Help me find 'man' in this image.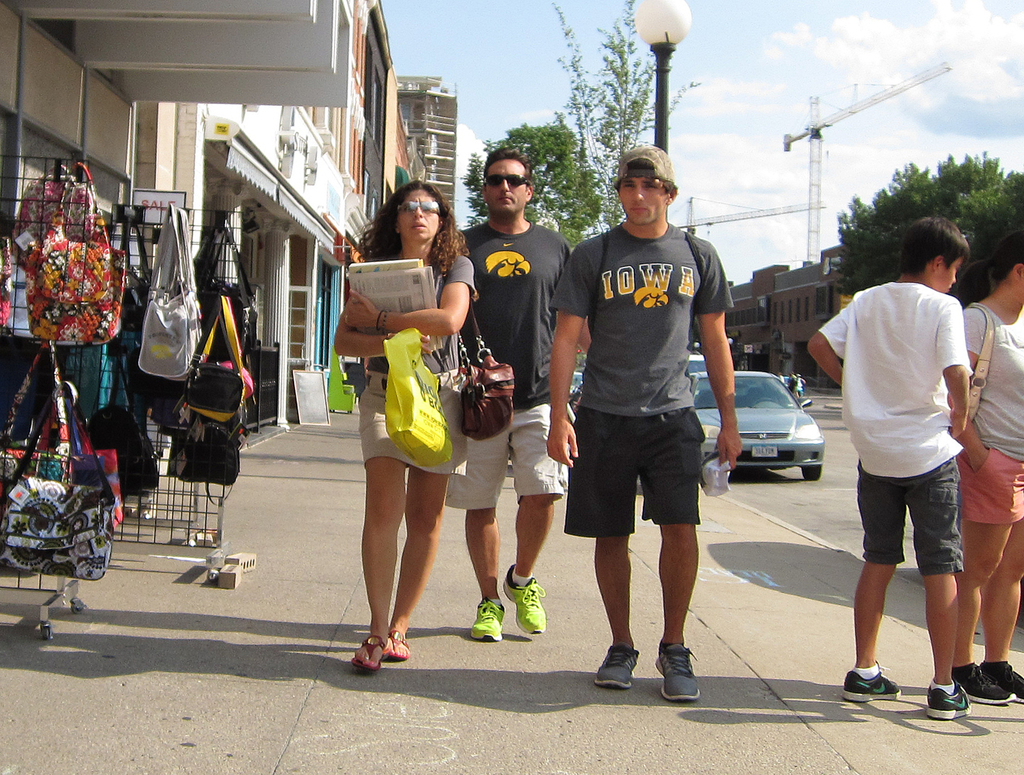
Found it: 833, 206, 997, 712.
